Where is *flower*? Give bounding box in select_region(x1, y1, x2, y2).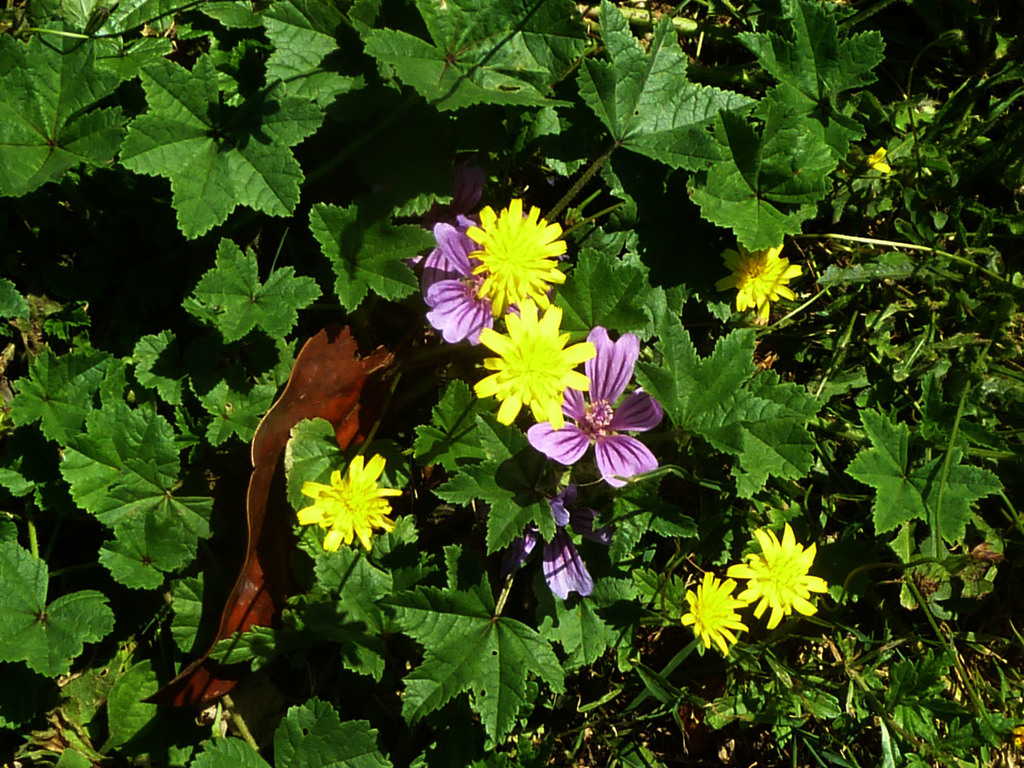
select_region(727, 521, 830, 628).
